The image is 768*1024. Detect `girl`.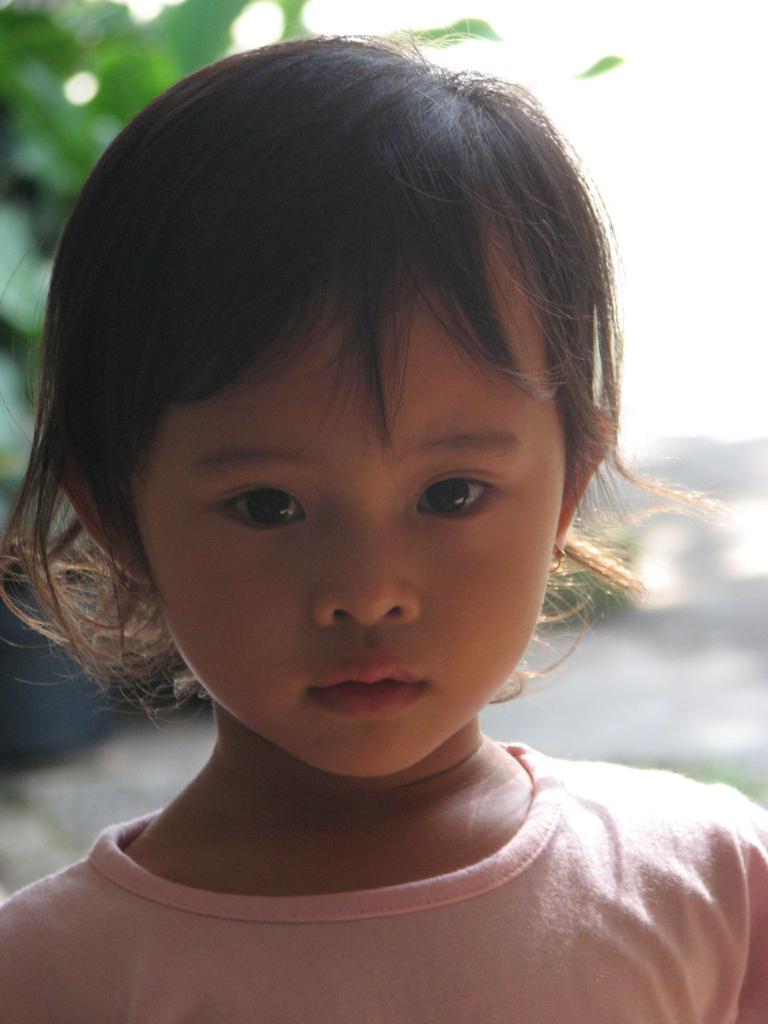
Detection: 0,9,764,1023.
